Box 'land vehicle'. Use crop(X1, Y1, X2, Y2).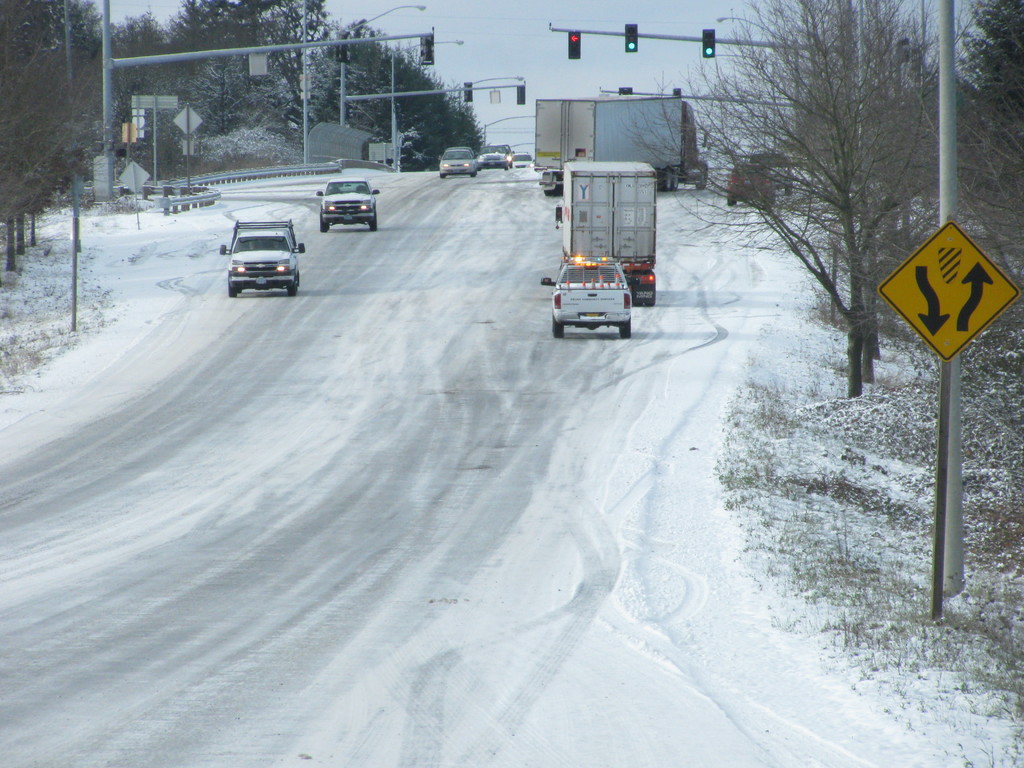
crop(726, 165, 776, 207).
